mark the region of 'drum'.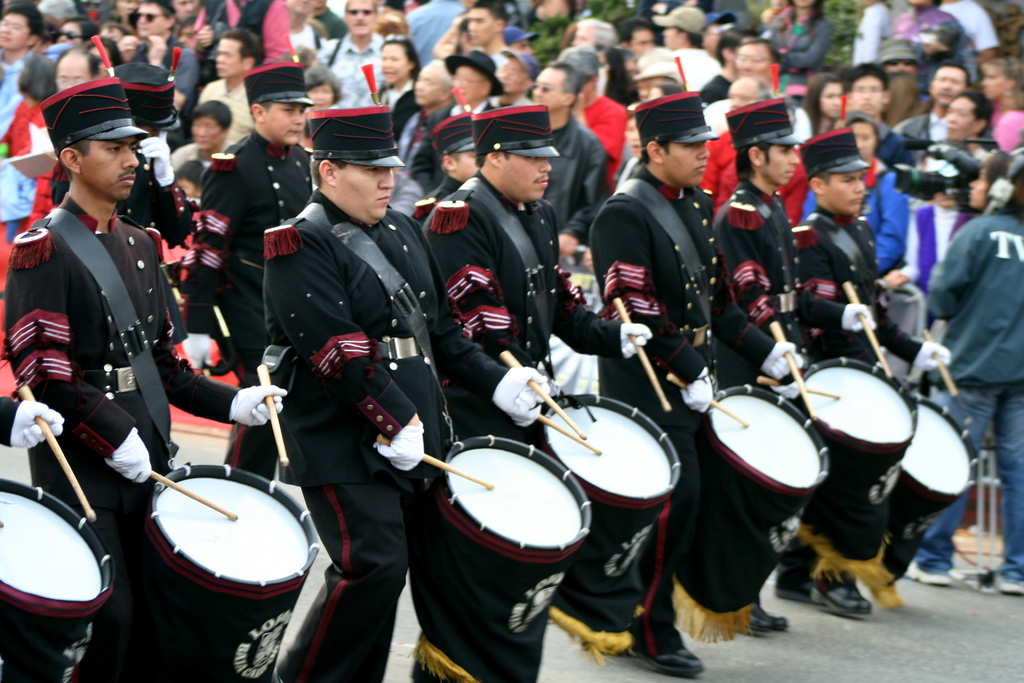
Region: l=892, t=397, r=979, b=597.
